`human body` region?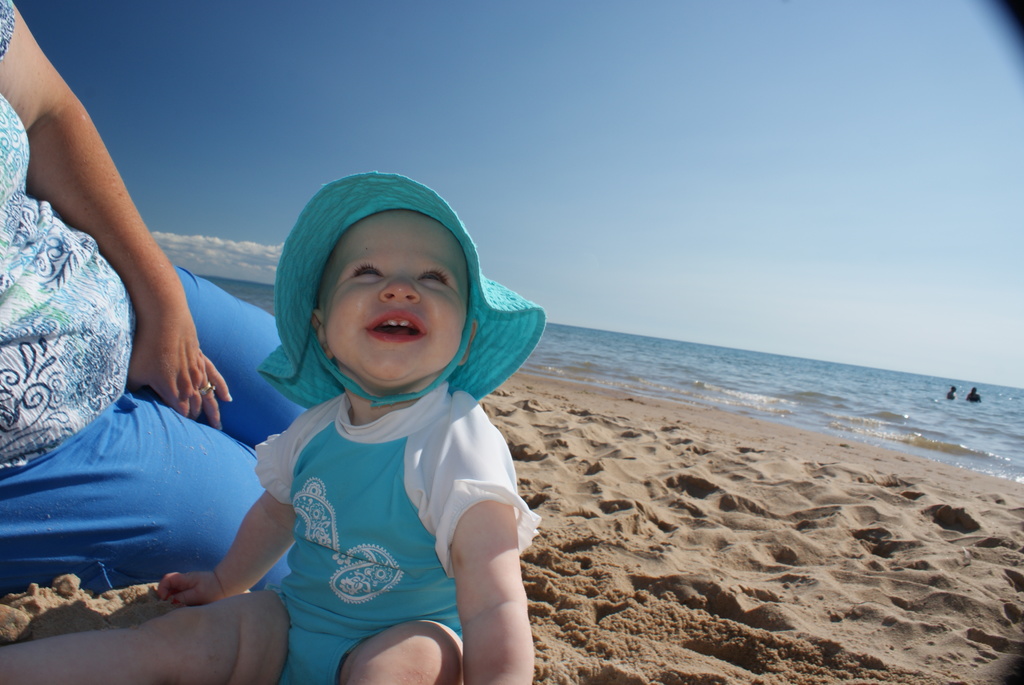
<bbox>0, 212, 532, 684</bbox>
